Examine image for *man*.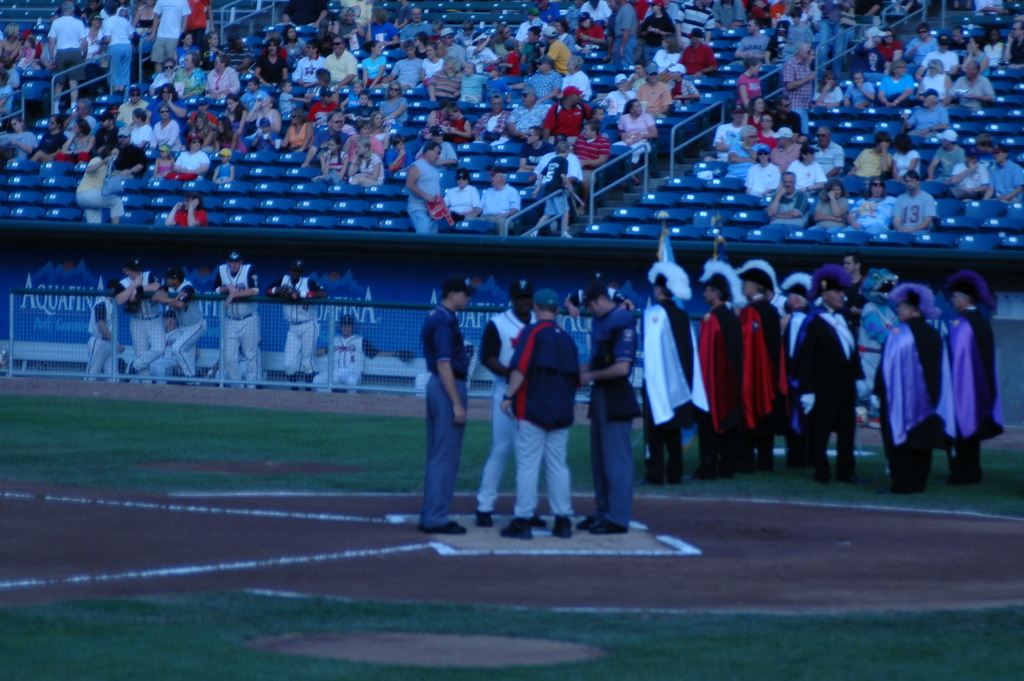
Examination result: 786 268 861 482.
